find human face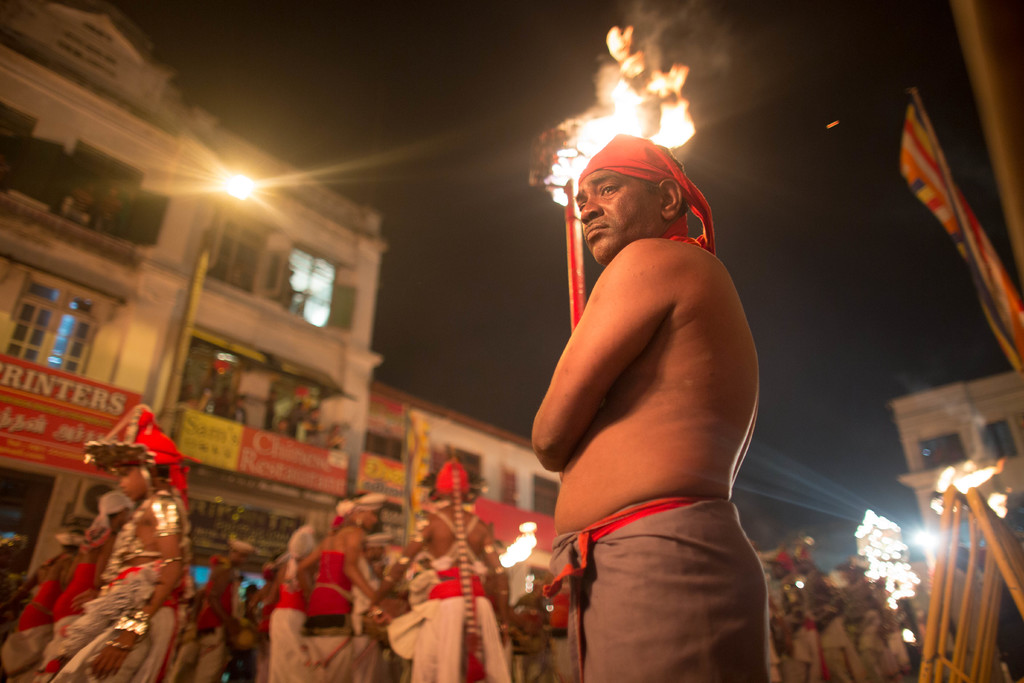
<region>115, 462, 147, 504</region>
